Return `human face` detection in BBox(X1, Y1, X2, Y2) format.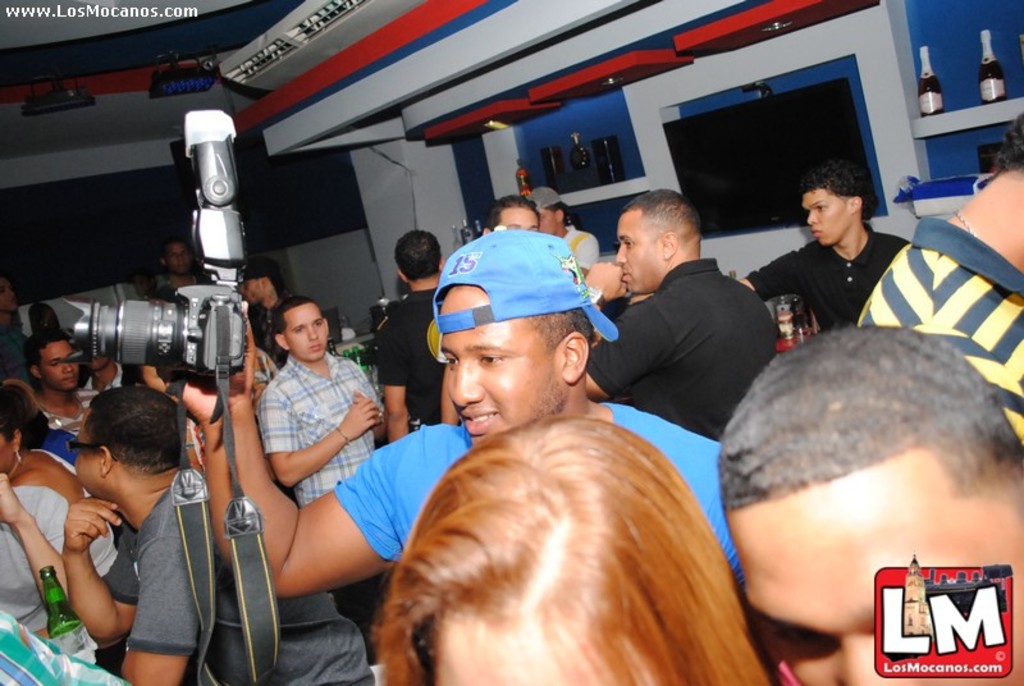
BBox(744, 480, 1023, 685).
